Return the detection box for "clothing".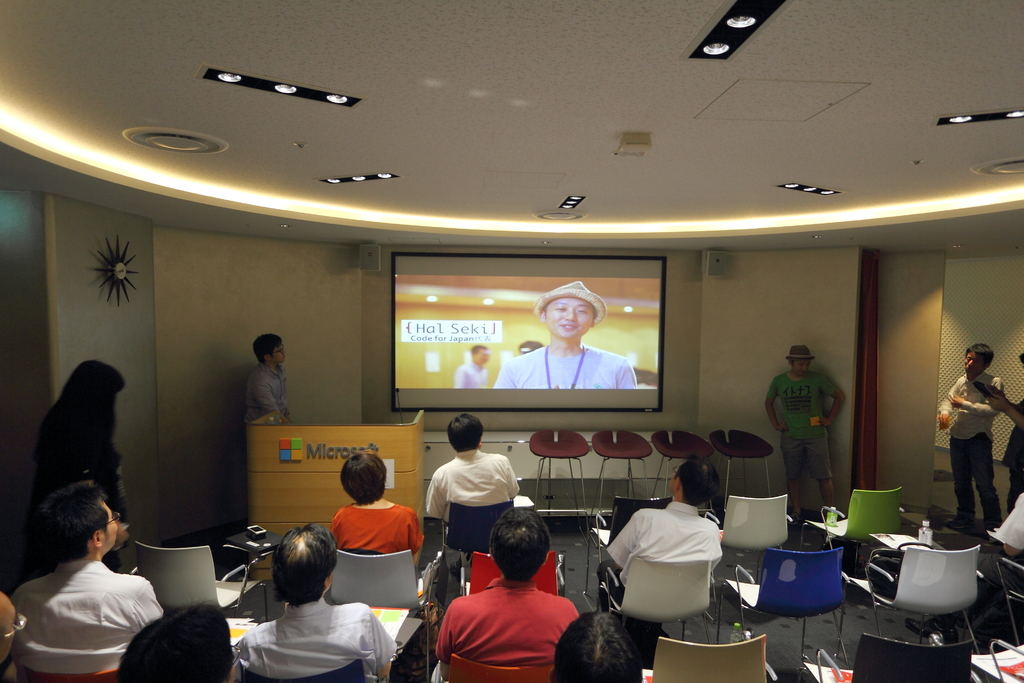
[6, 555, 163, 682].
